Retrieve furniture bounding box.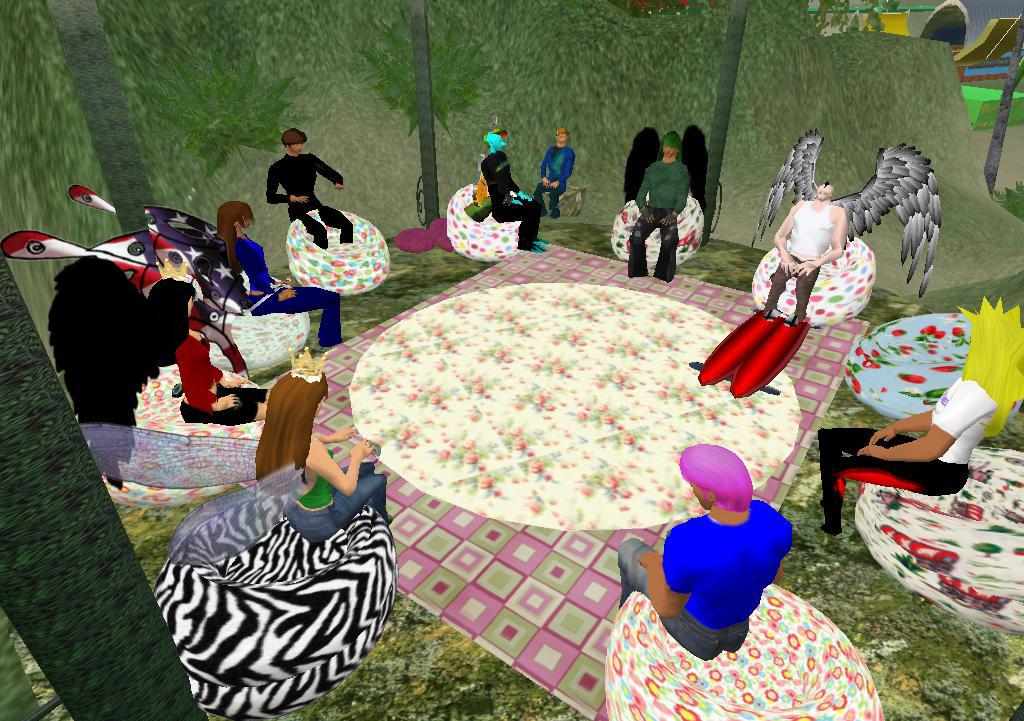
Bounding box: 843, 309, 1023, 423.
